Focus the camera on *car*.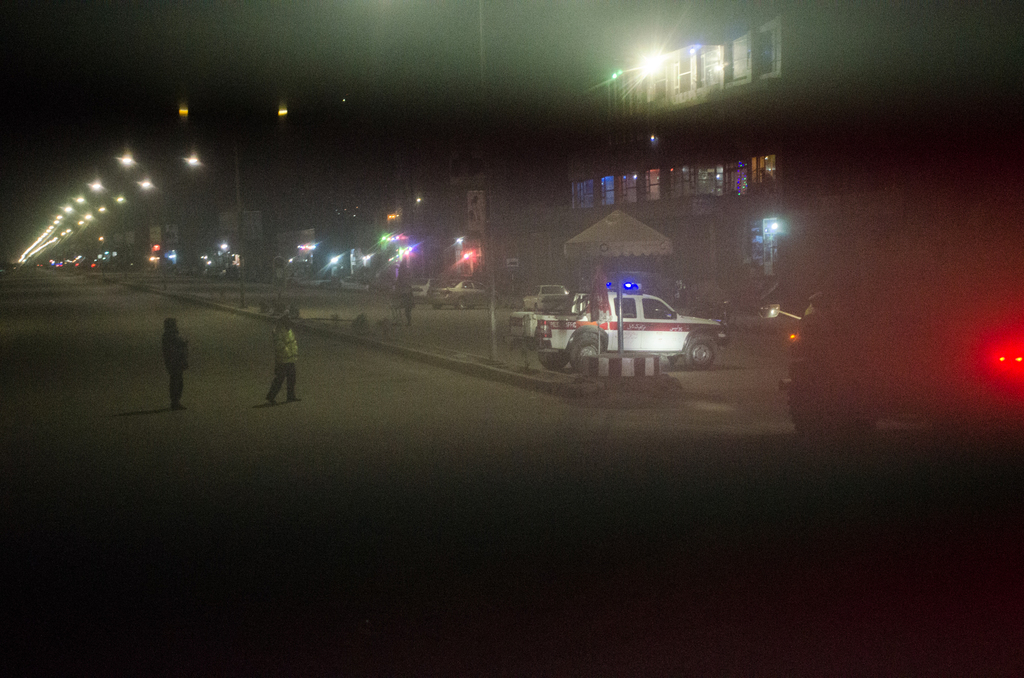
Focus region: bbox(436, 277, 489, 310).
